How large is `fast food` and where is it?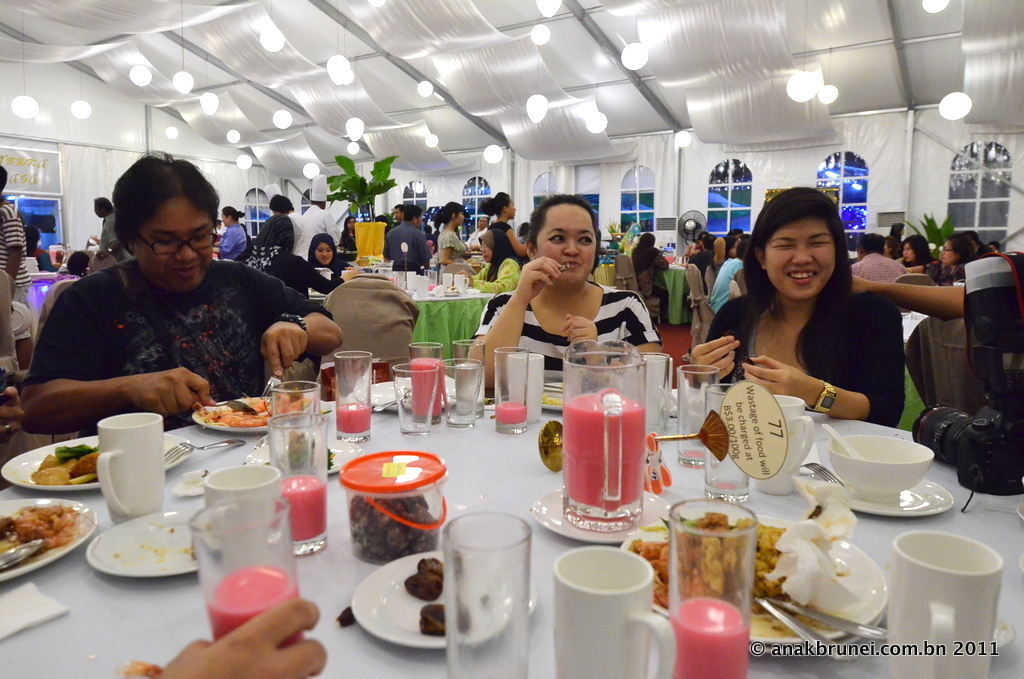
Bounding box: pyautogui.locateOnScreen(623, 516, 804, 607).
